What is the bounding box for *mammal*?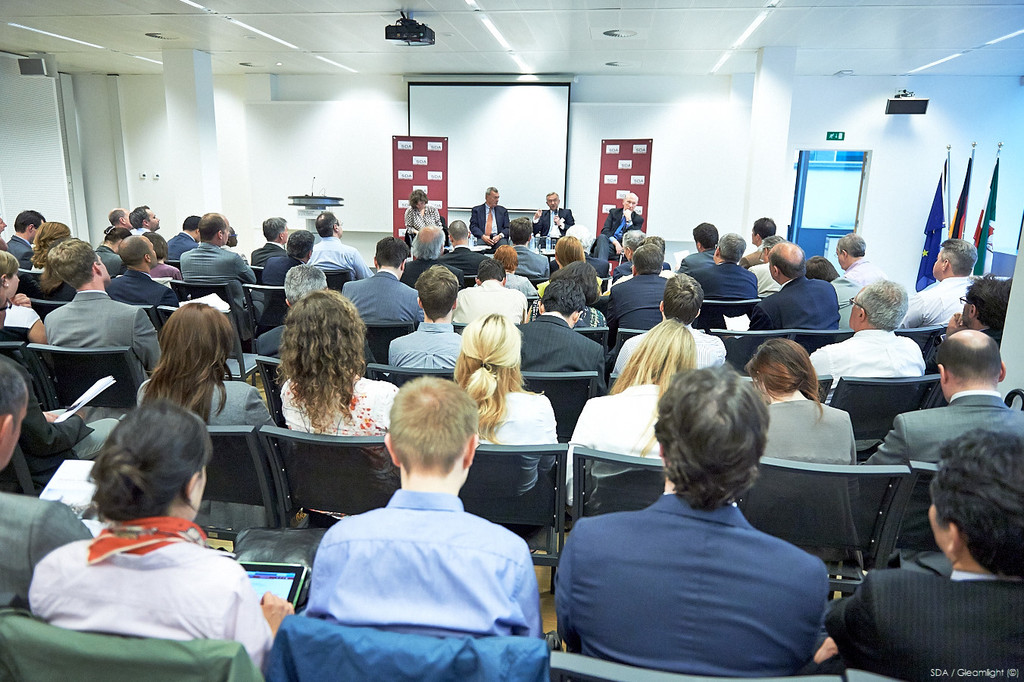
pyautogui.locateOnScreen(806, 252, 861, 327).
